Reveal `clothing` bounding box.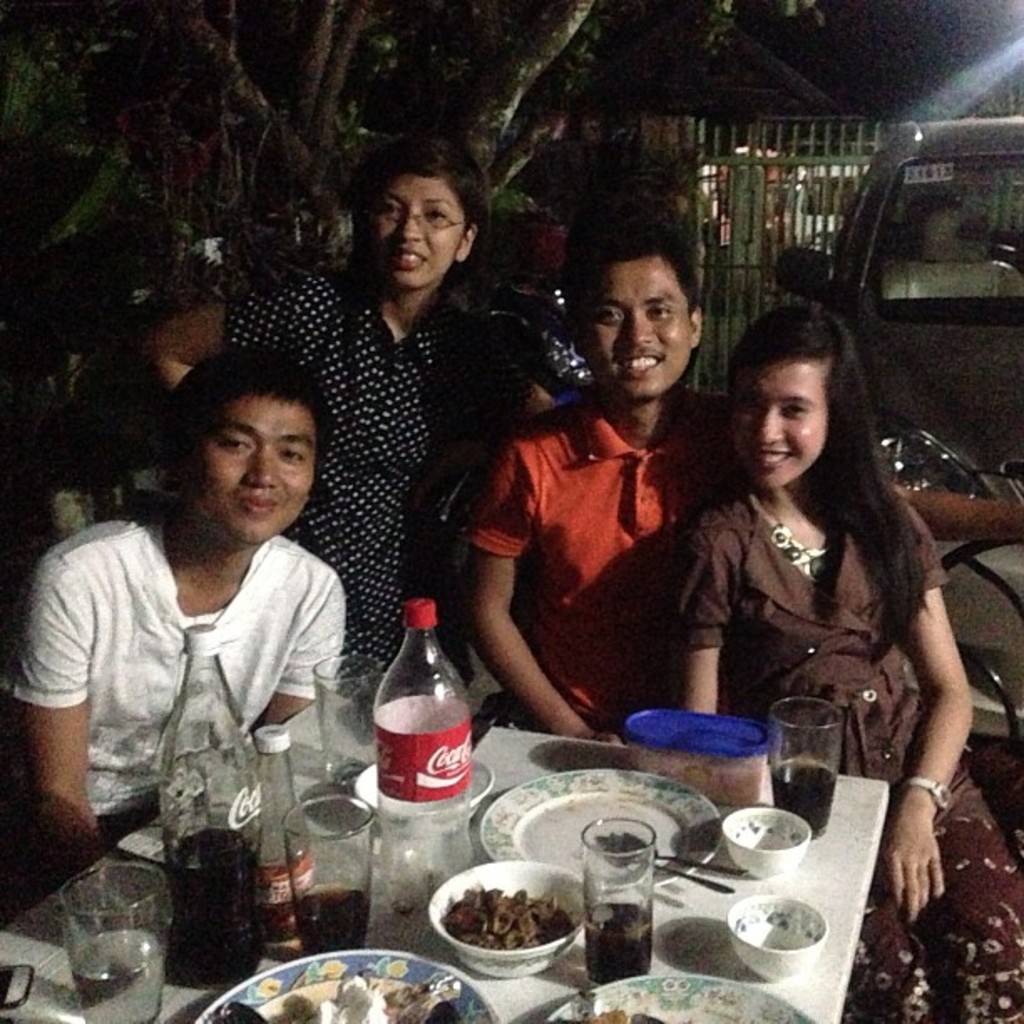
Revealed: bbox(463, 373, 723, 714).
